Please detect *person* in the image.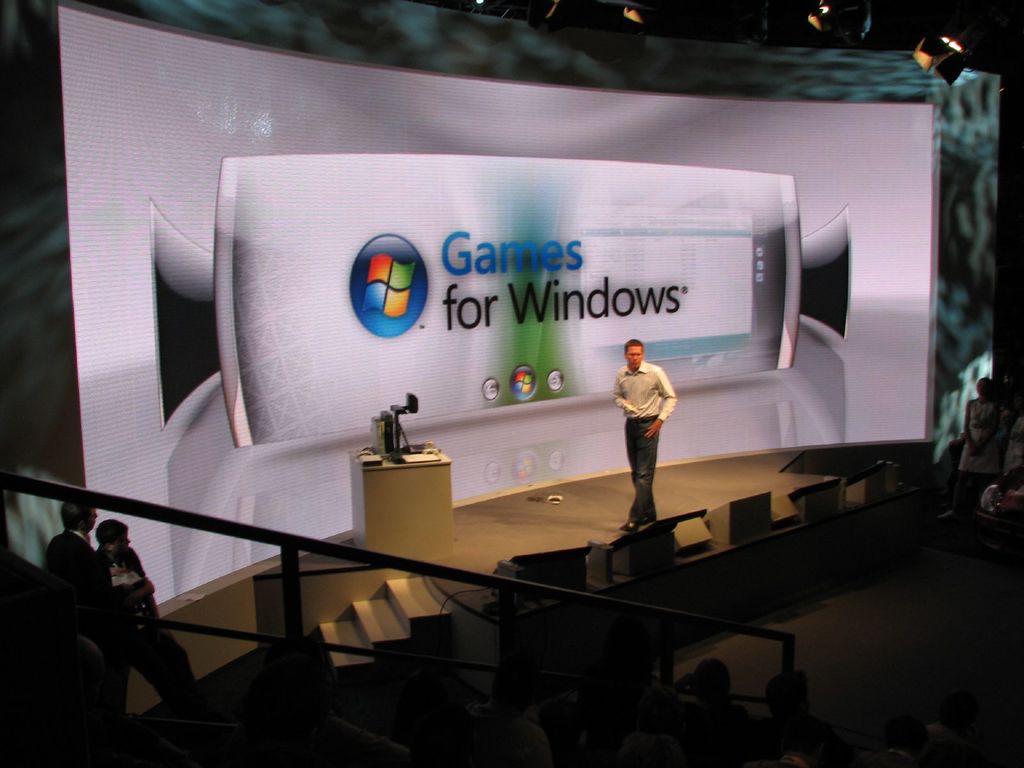
x1=93 y1=516 x2=191 y2=703.
